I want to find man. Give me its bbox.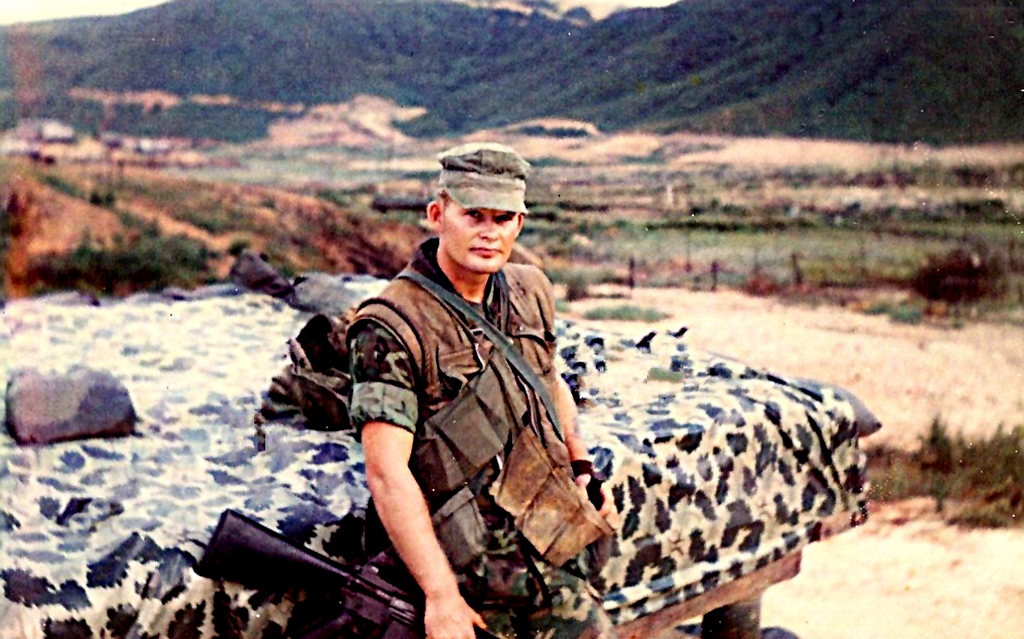
region(325, 169, 607, 610).
